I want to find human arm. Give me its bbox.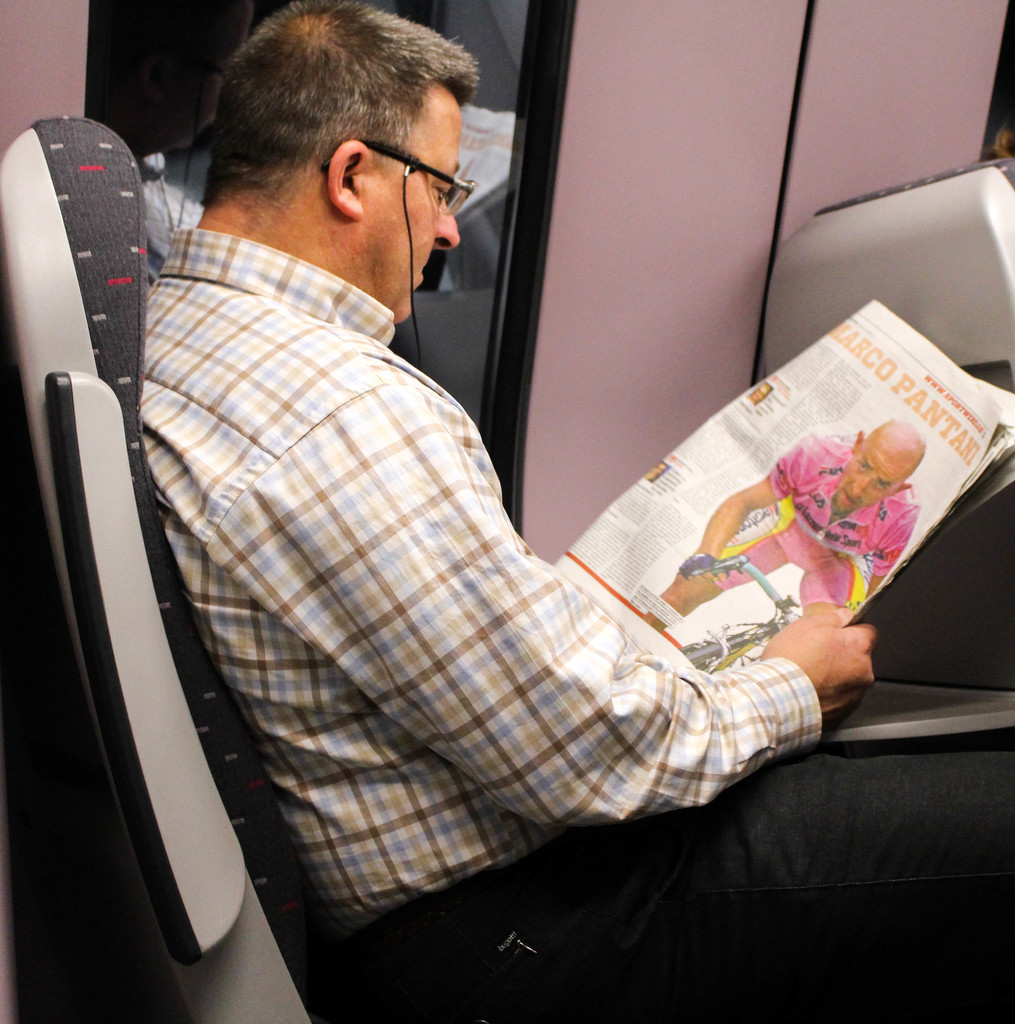
bbox=(867, 511, 918, 604).
